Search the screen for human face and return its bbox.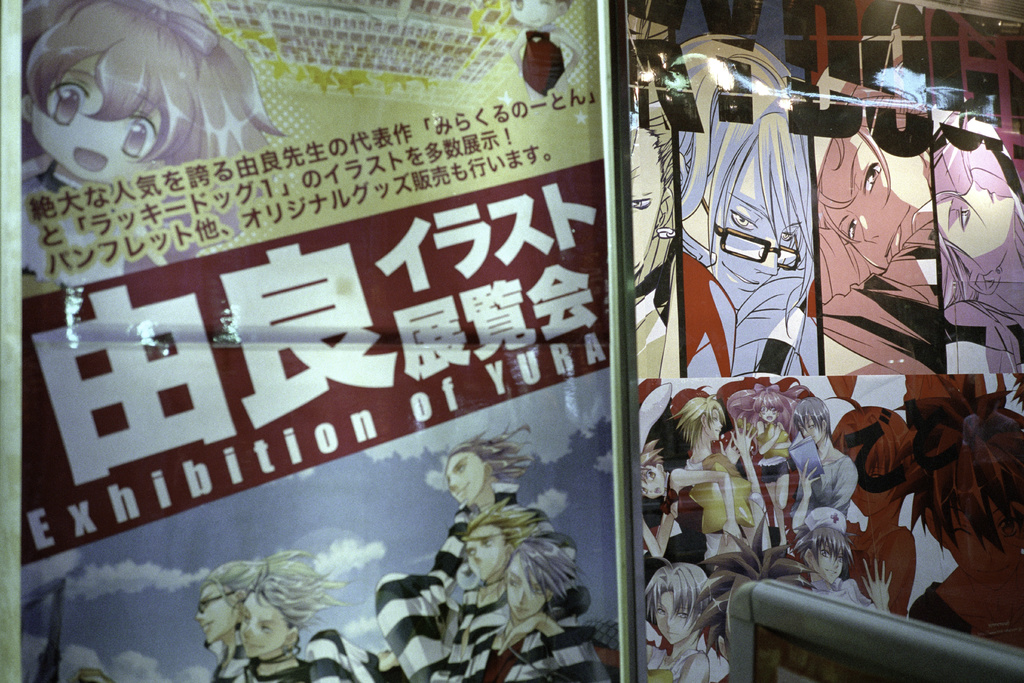
Found: detection(231, 602, 295, 654).
